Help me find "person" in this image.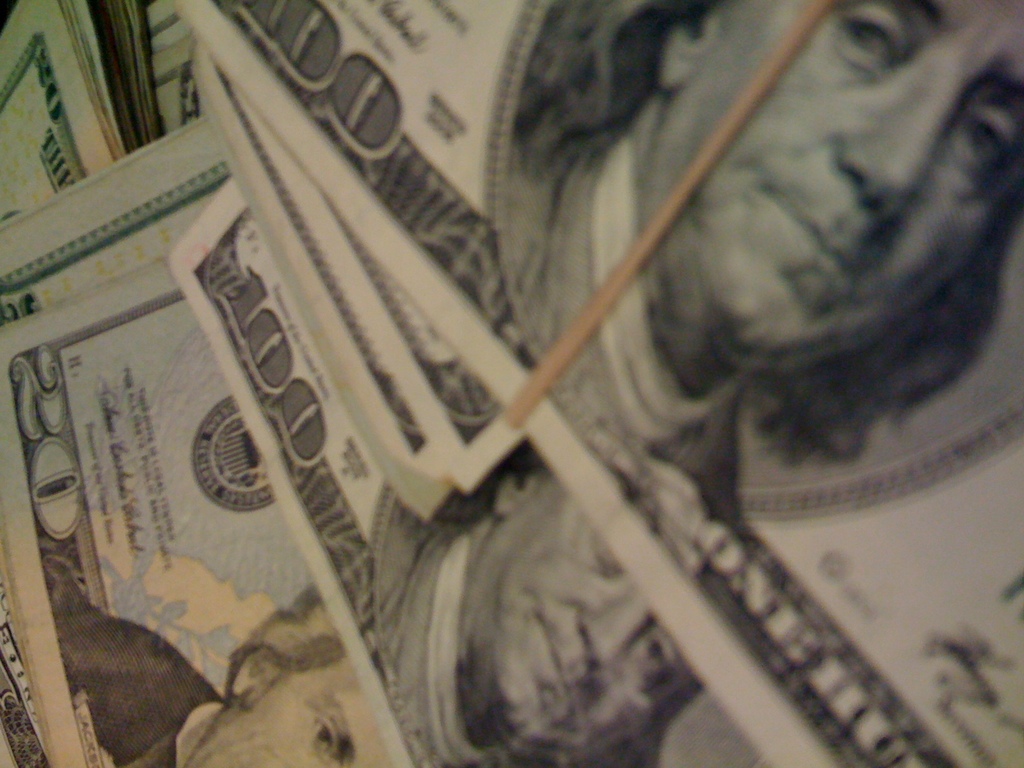
Found it: bbox(51, 559, 416, 767).
